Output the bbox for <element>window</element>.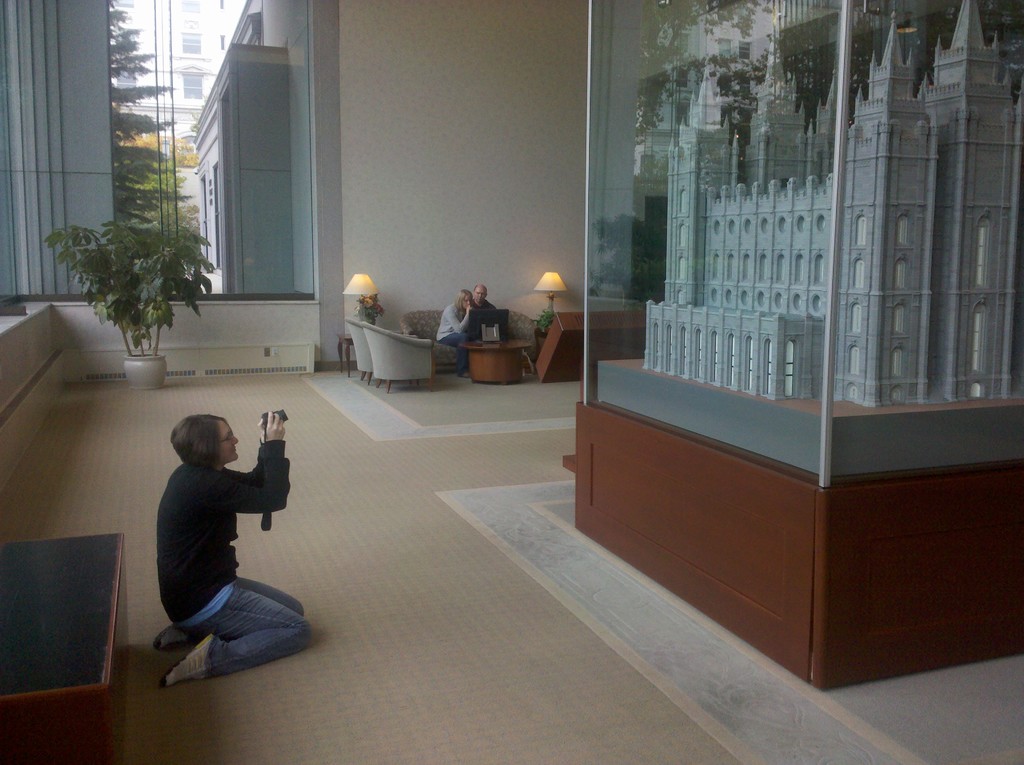
bbox=(966, 307, 991, 396).
